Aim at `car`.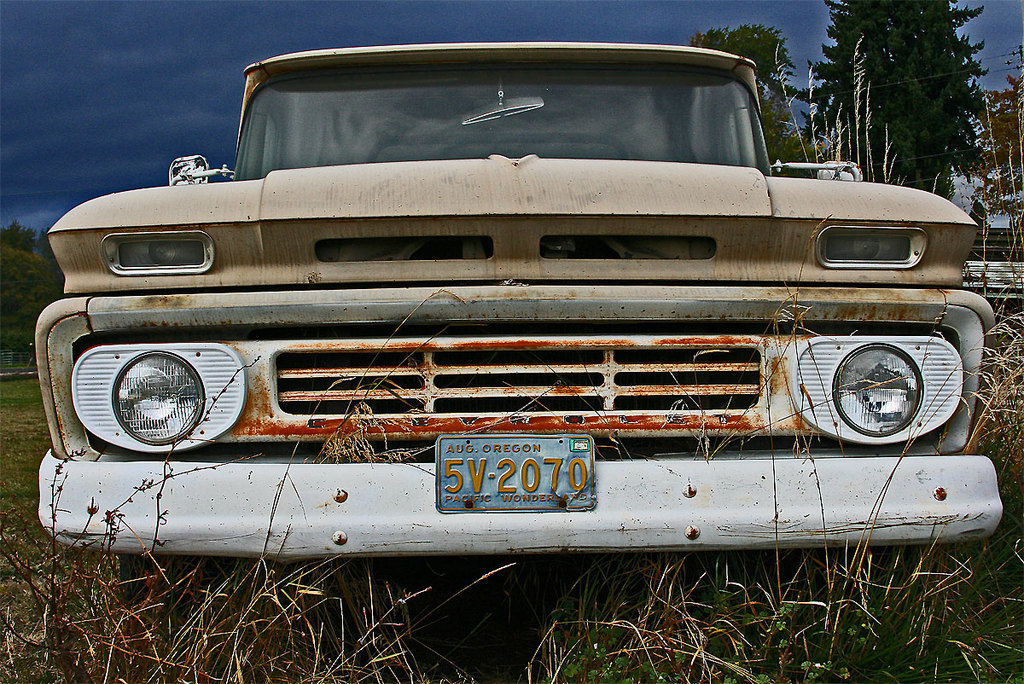
Aimed at 32 40 1004 609.
